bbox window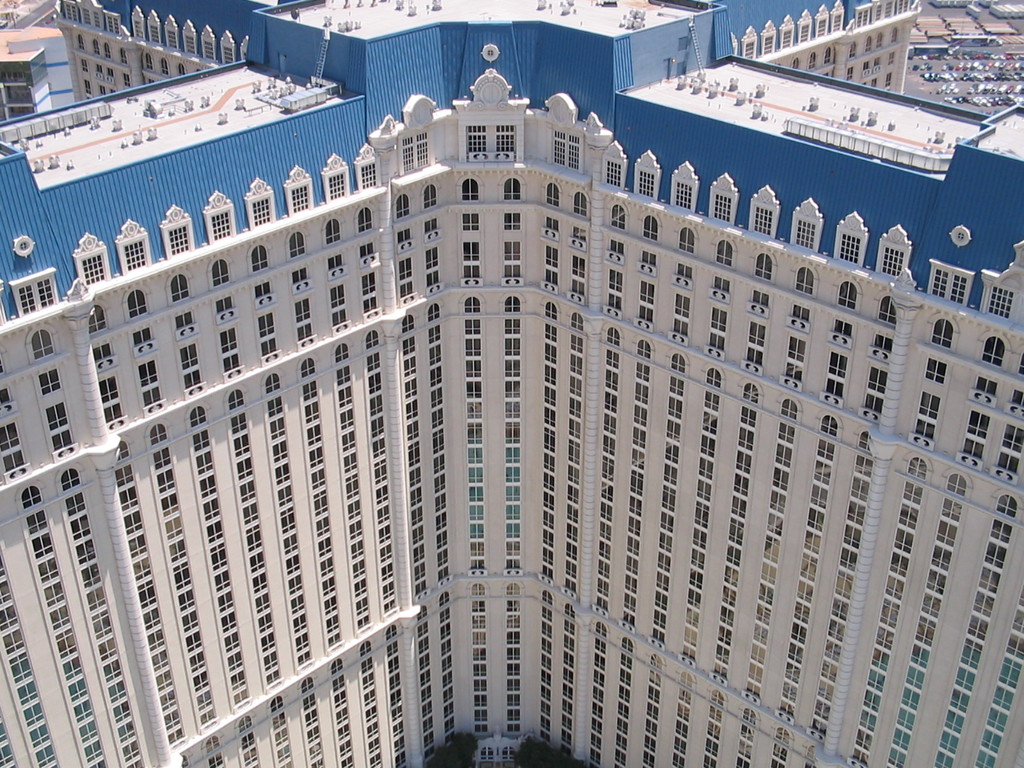
(x1=355, y1=152, x2=378, y2=188)
